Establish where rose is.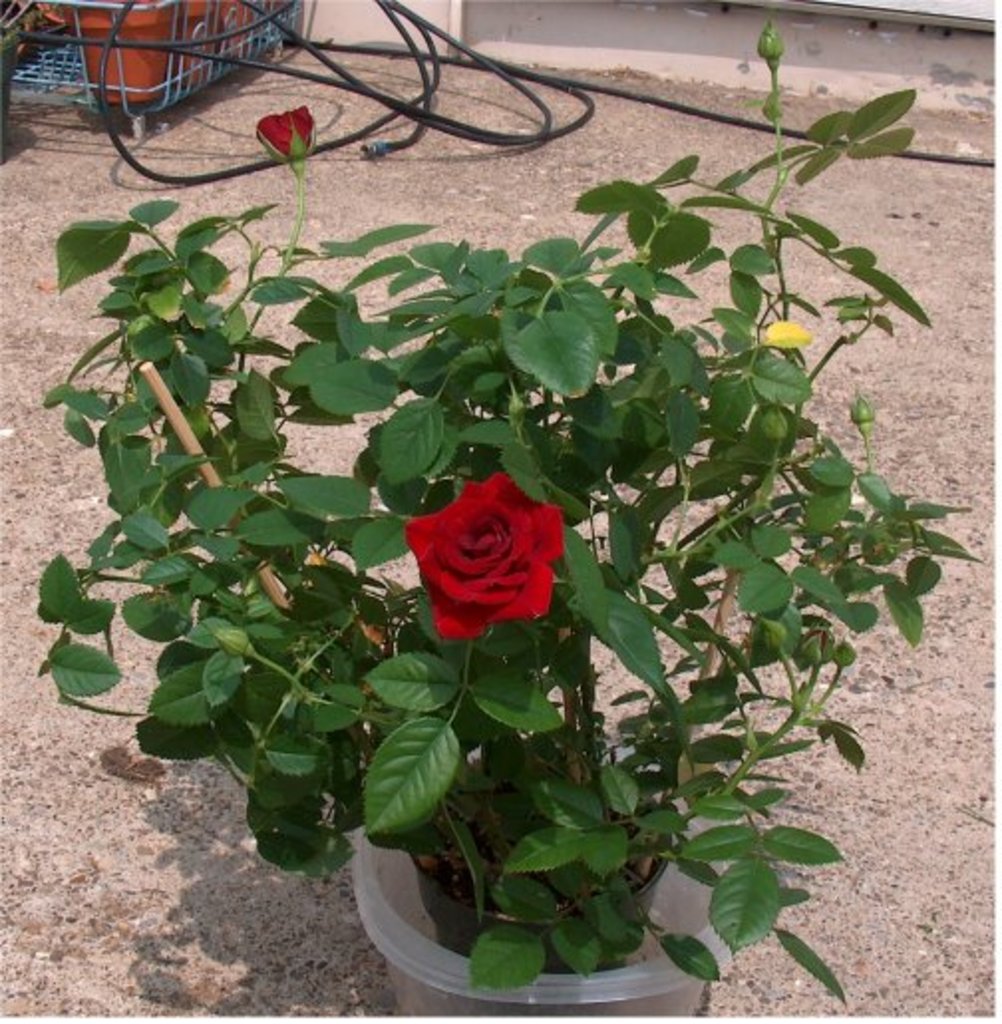
Established at x1=245 y1=99 x2=310 y2=159.
